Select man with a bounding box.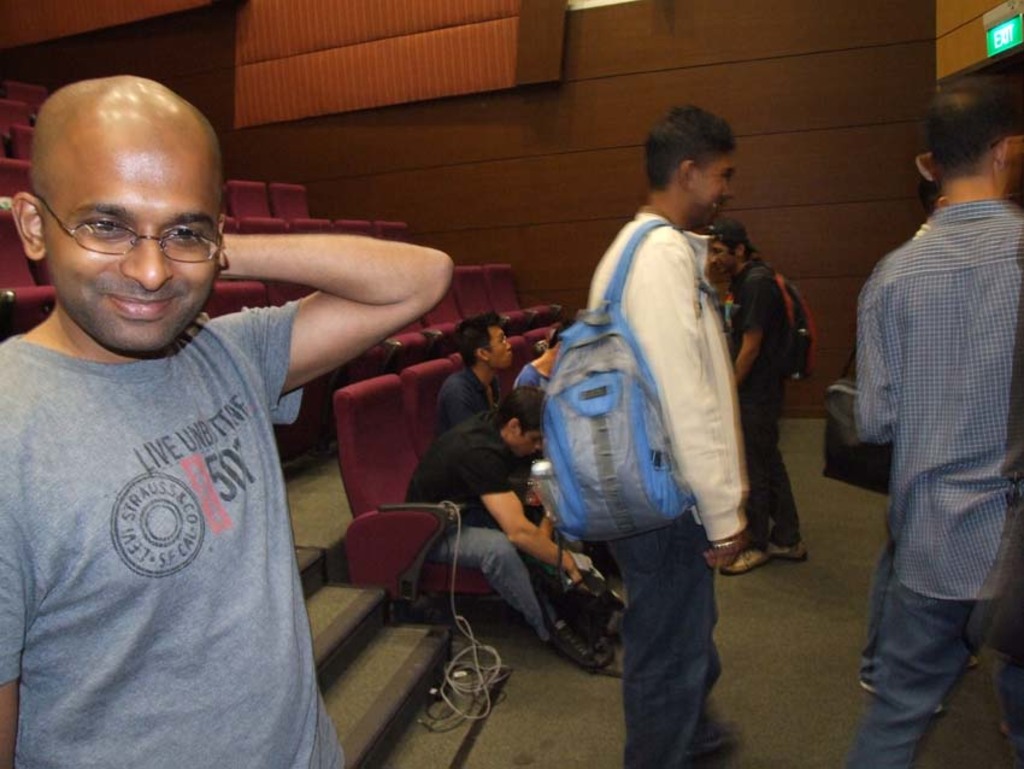
region(583, 104, 770, 768).
